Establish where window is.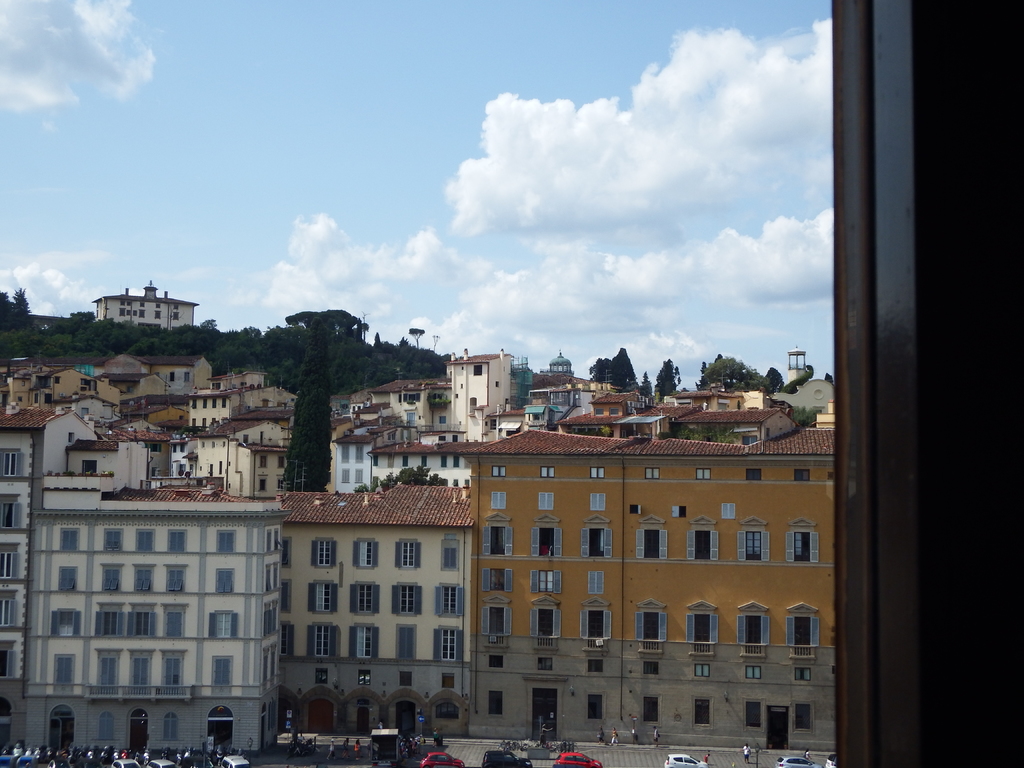
Established at [left=737, top=610, right=769, bottom=639].
